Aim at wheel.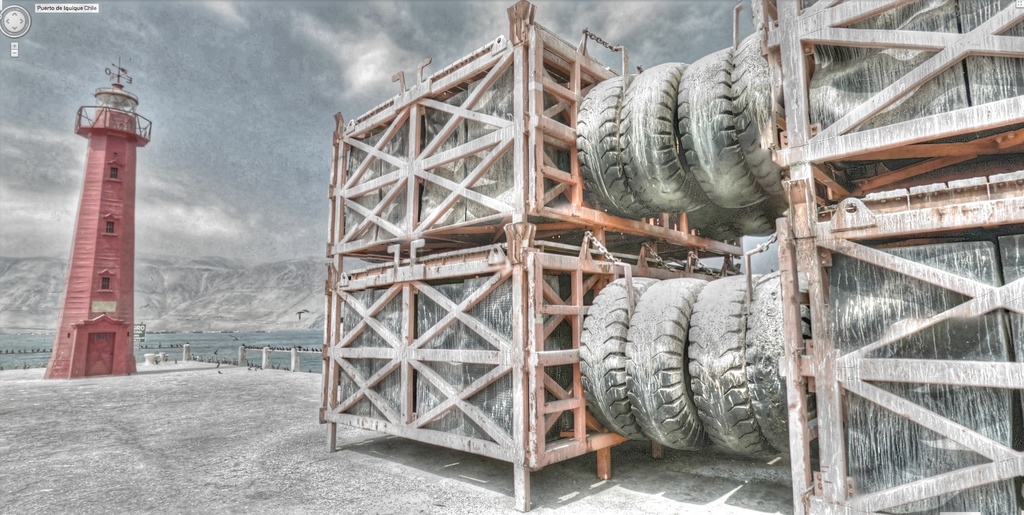
Aimed at Rect(751, 271, 817, 461).
